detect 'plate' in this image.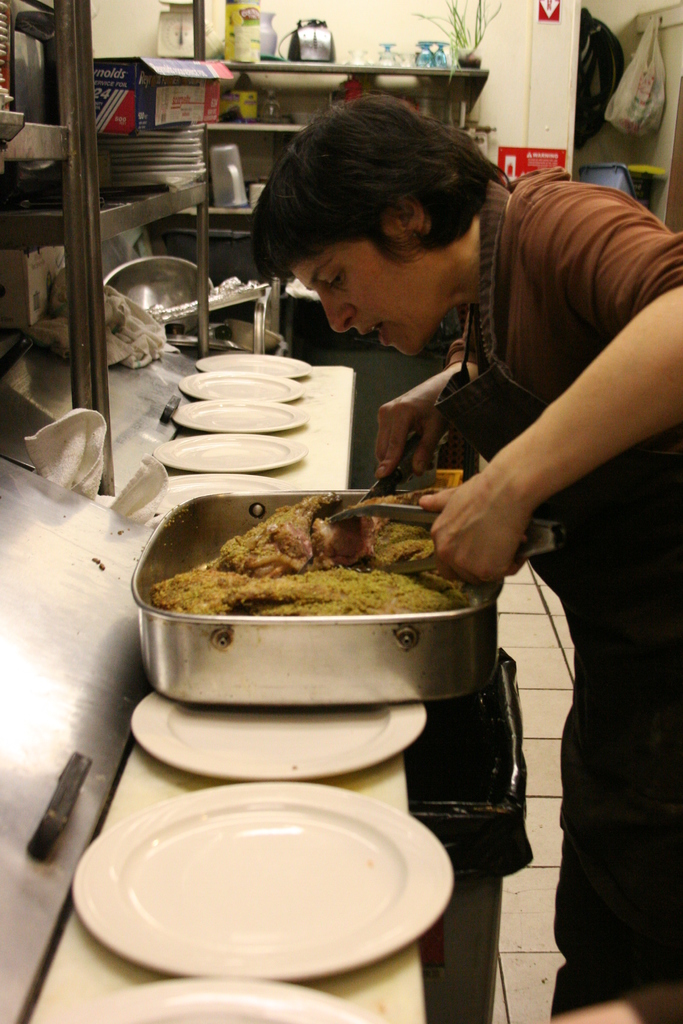
Detection: (left=177, top=376, right=303, bottom=404).
